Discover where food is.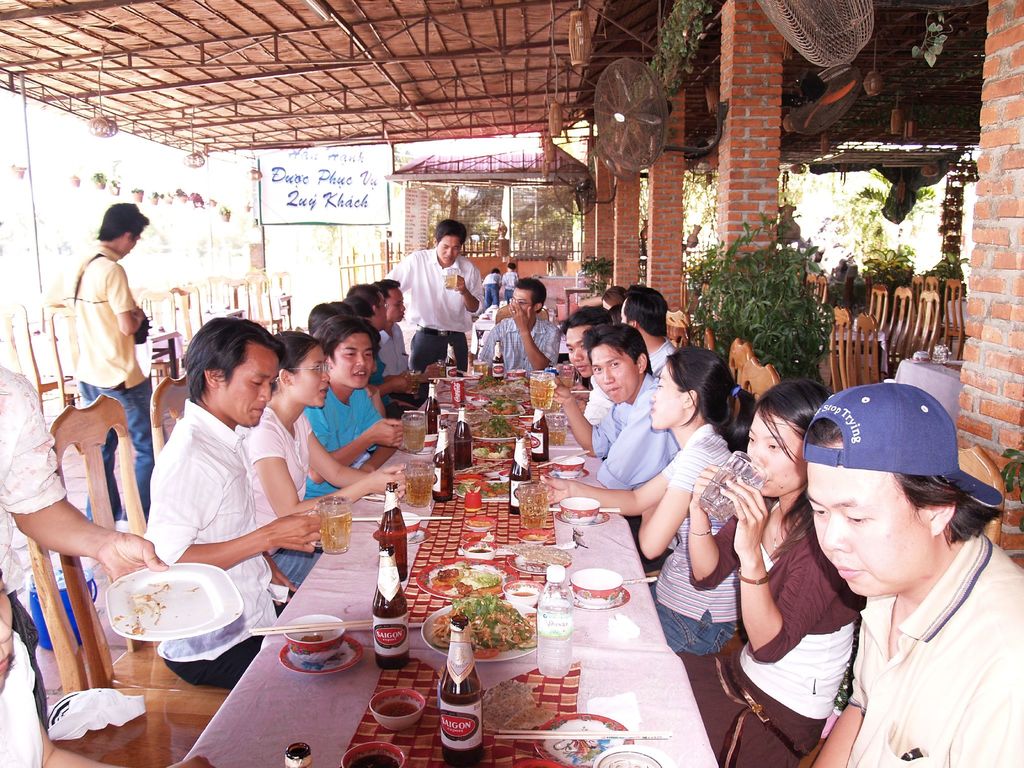
Discovered at <bbox>430, 561, 500, 595</bbox>.
